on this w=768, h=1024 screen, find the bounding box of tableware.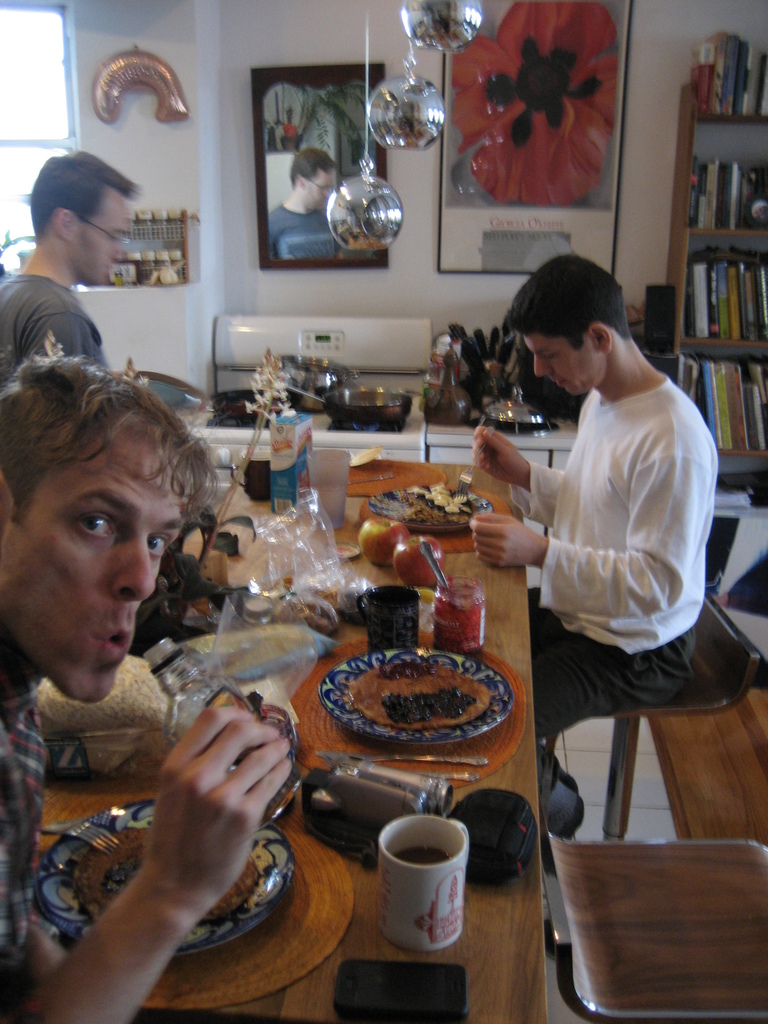
Bounding box: 303/443/353/531.
